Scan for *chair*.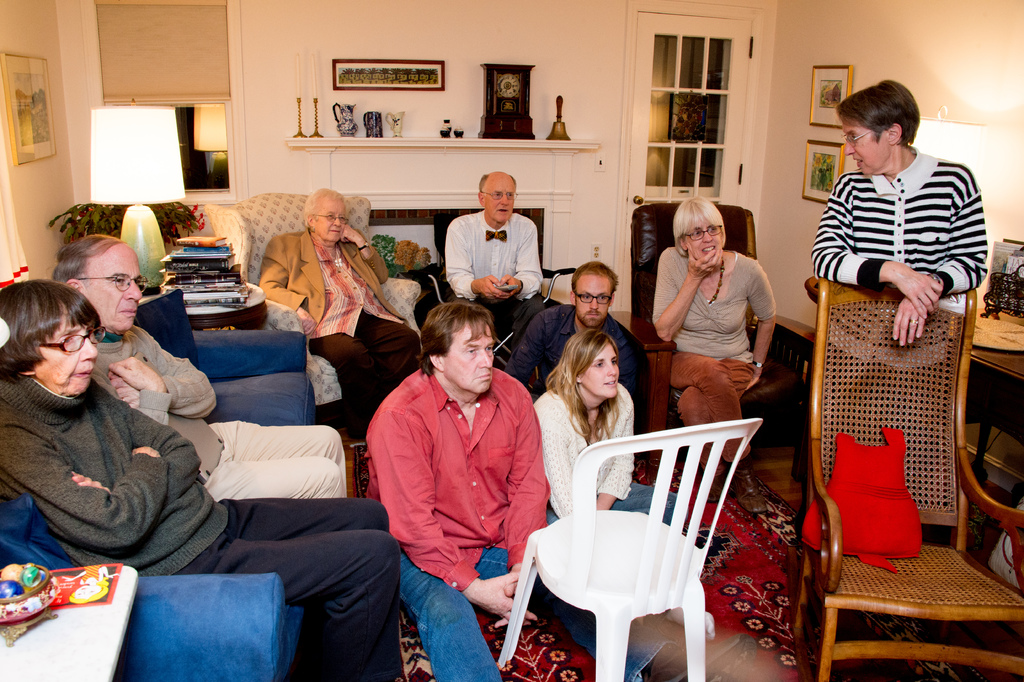
Scan result: bbox(489, 419, 760, 681).
